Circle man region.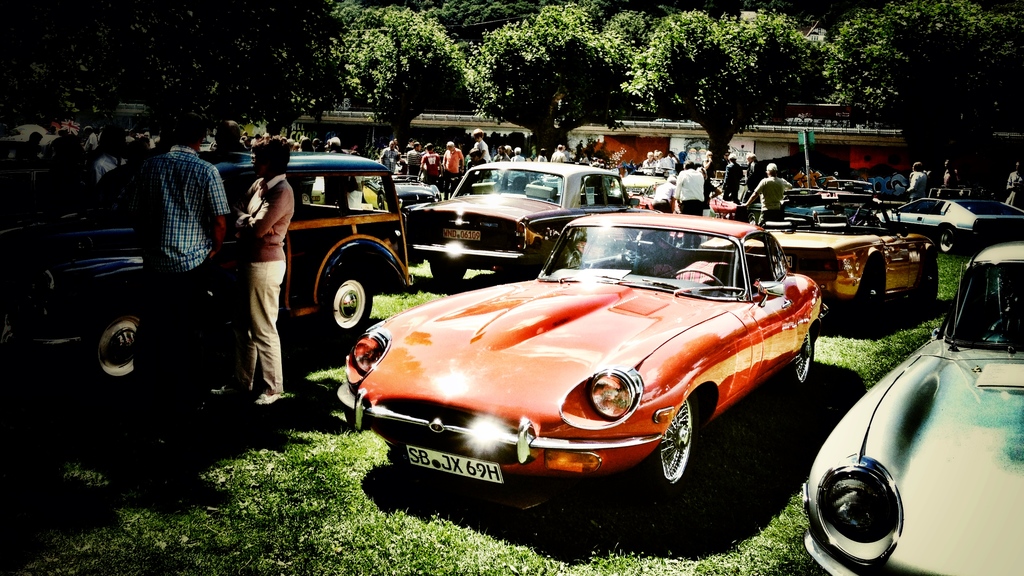
Region: bbox(721, 152, 742, 203).
